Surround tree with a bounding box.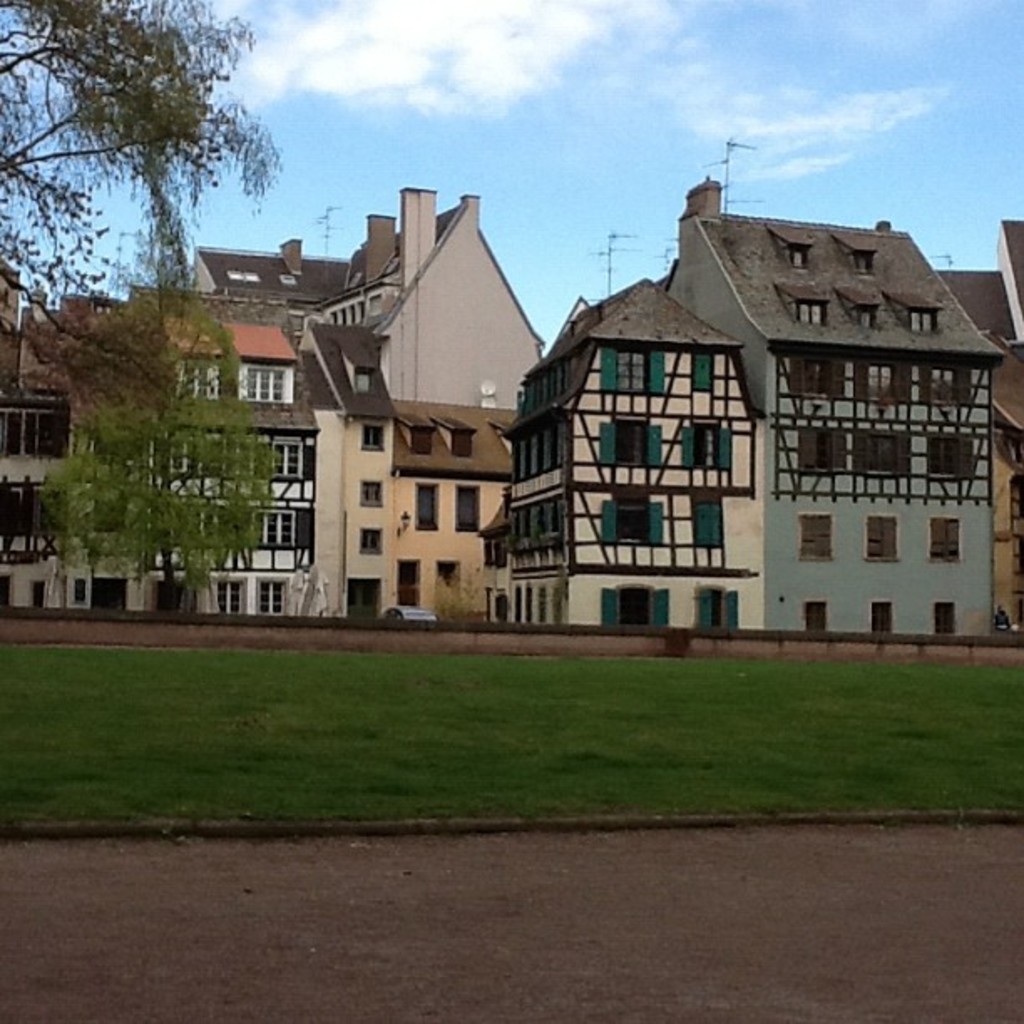
bbox=[47, 293, 269, 614].
